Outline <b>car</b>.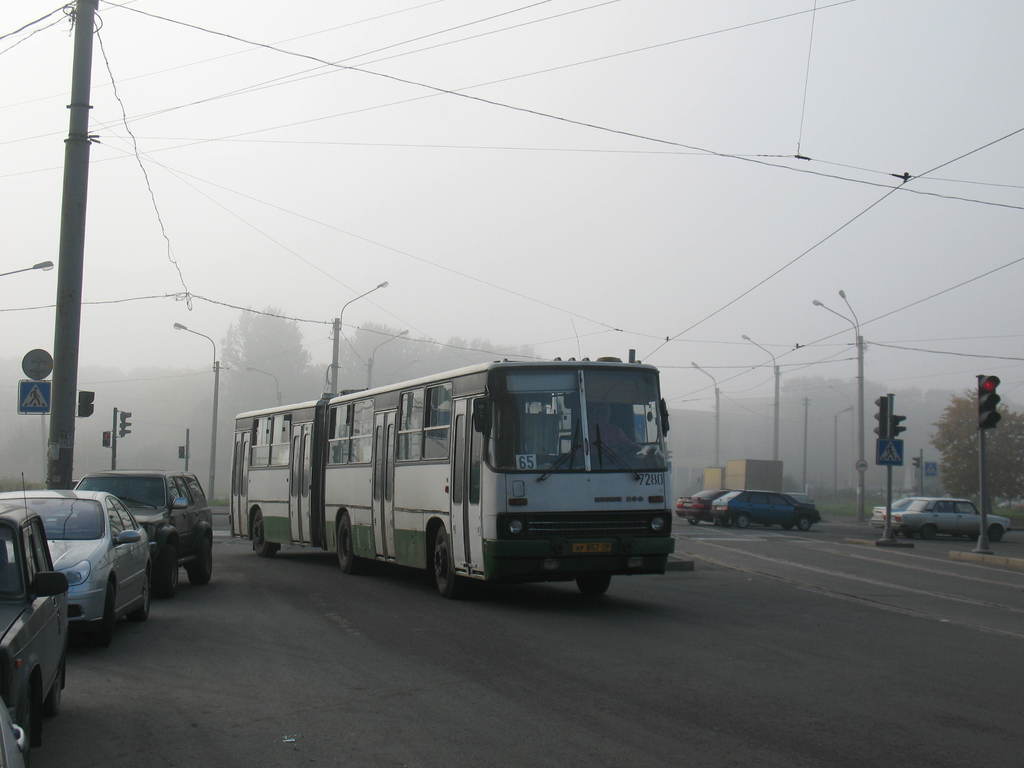
Outline: (x1=0, y1=477, x2=75, y2=751).
